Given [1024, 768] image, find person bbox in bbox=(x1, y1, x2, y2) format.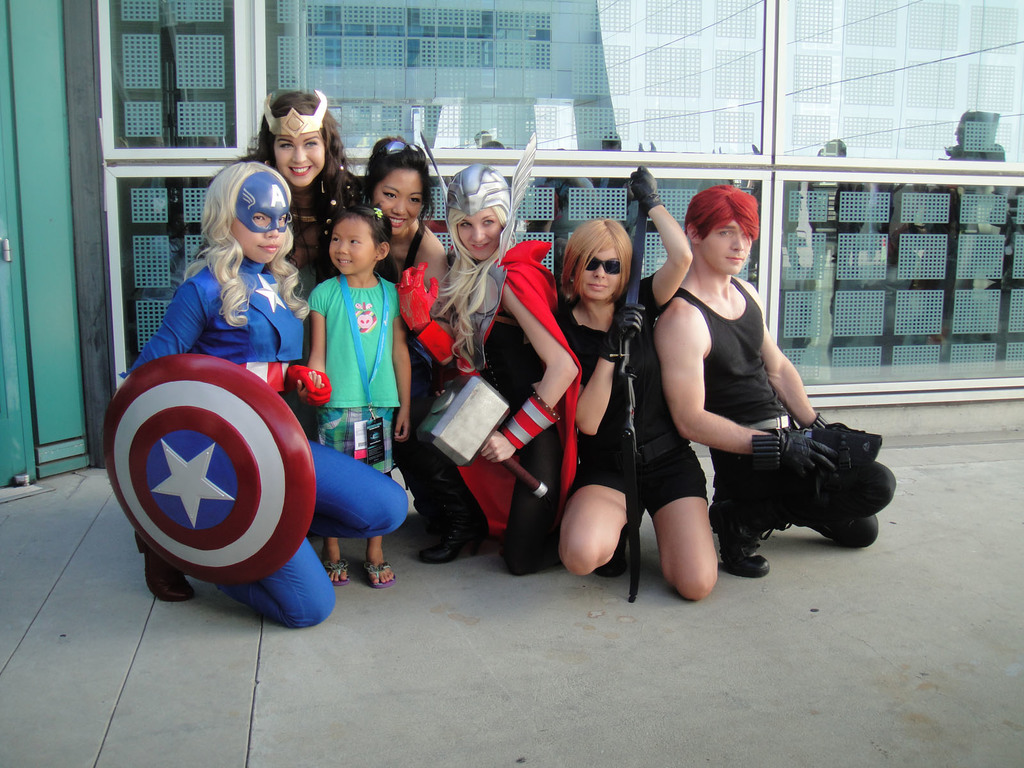
bbox=(235, 86, 369, 278).
